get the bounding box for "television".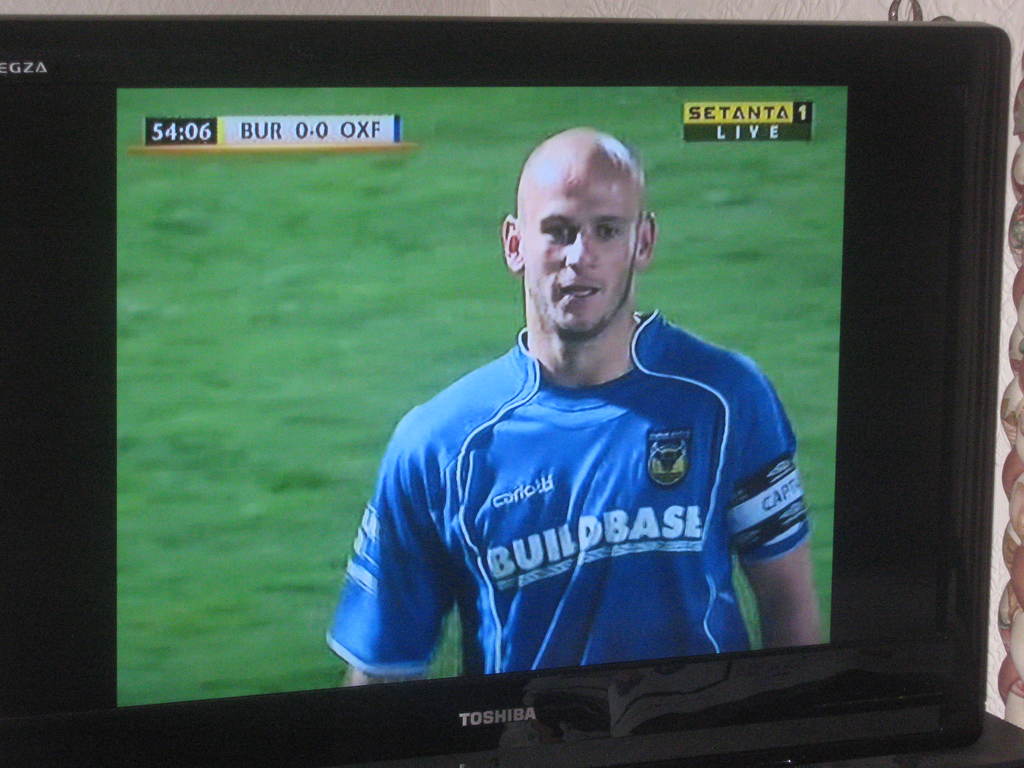
pyautogui.locateOnScreen(0, 15, 1004, 764).
